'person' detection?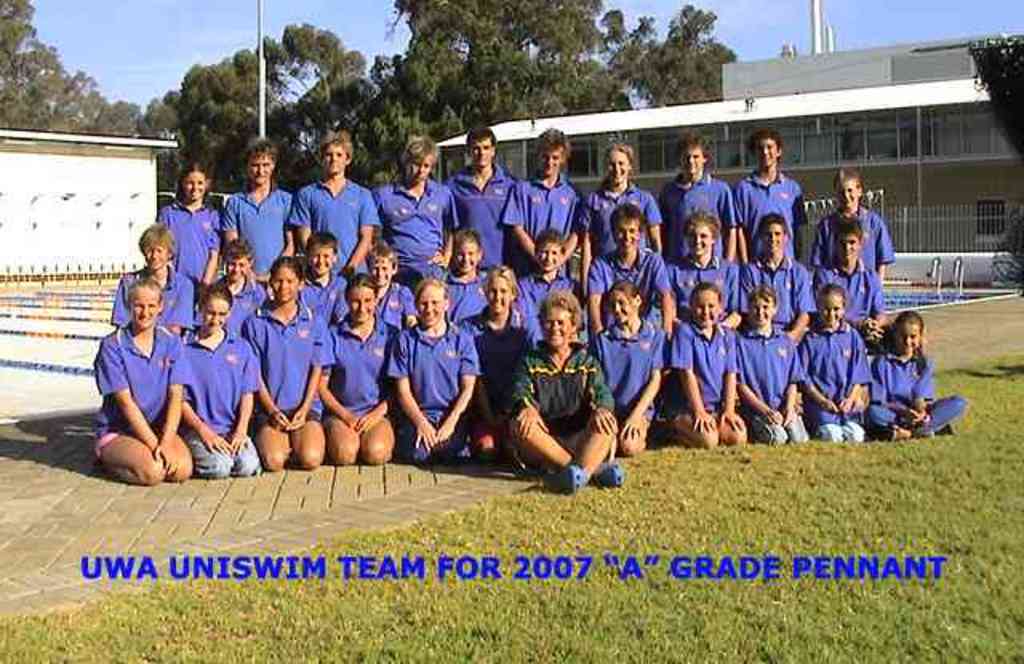
<box>741,213,816,346</box>
